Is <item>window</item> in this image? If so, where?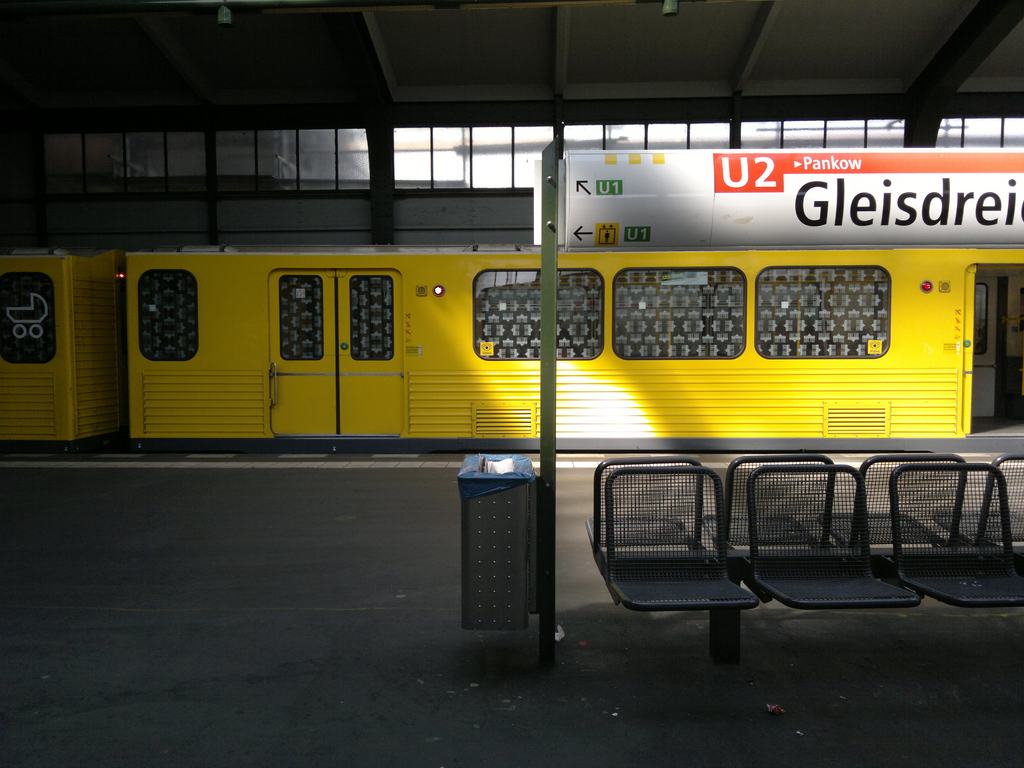
Yes, at pyautogui.locateOnScreen(139, 269, 200, 358).
